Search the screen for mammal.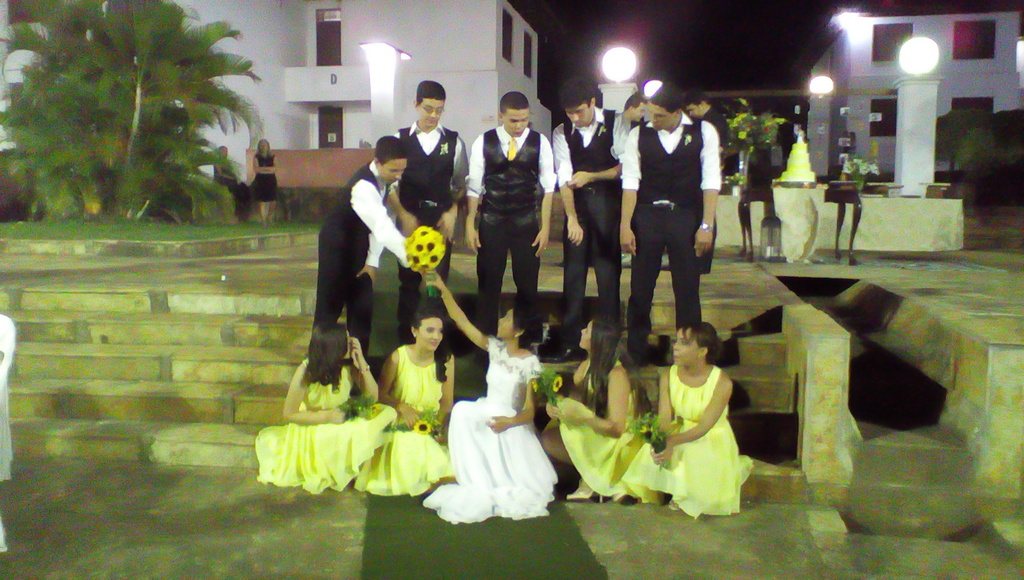
Found at <region>372, 303, 460, 499</region>.
